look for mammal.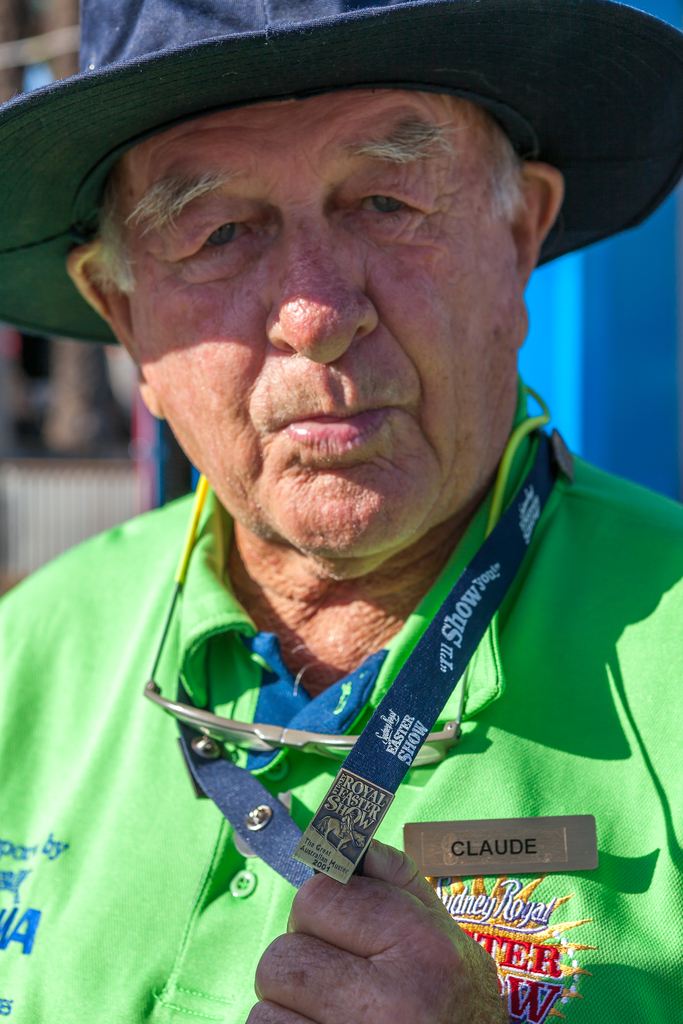
Found: select_region(13, 56, 682, 1011).
